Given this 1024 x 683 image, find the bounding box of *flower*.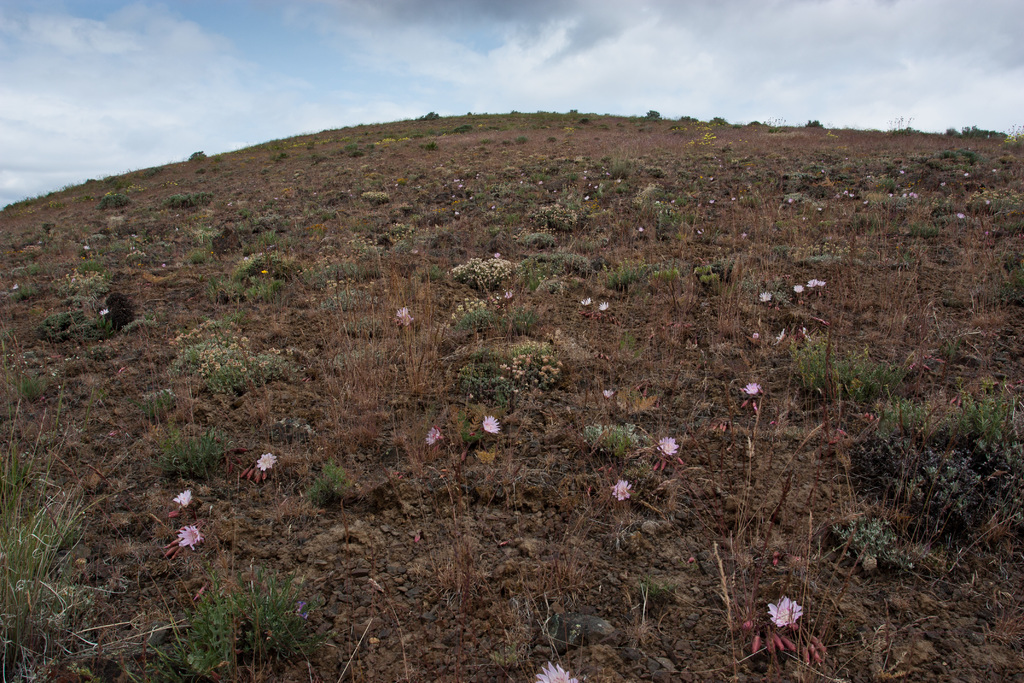
BBox(766, 595, 812, 627).
